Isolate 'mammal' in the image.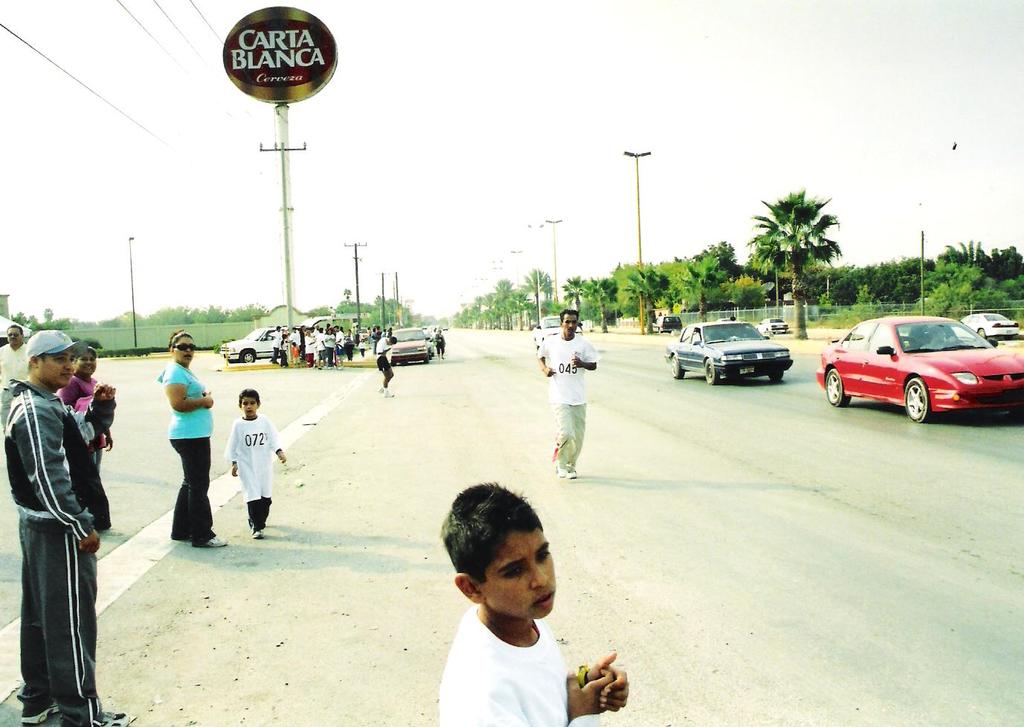
Isolated region: 434:327:443:357.
